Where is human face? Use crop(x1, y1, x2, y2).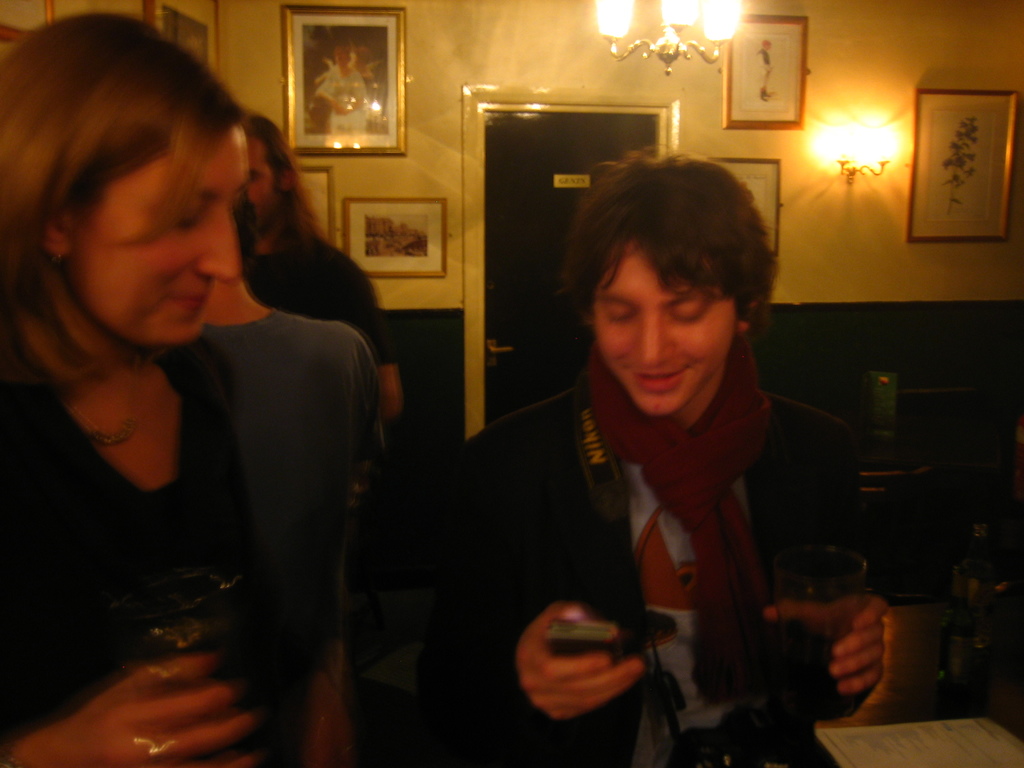
crop(70, 120, 241, 343).
